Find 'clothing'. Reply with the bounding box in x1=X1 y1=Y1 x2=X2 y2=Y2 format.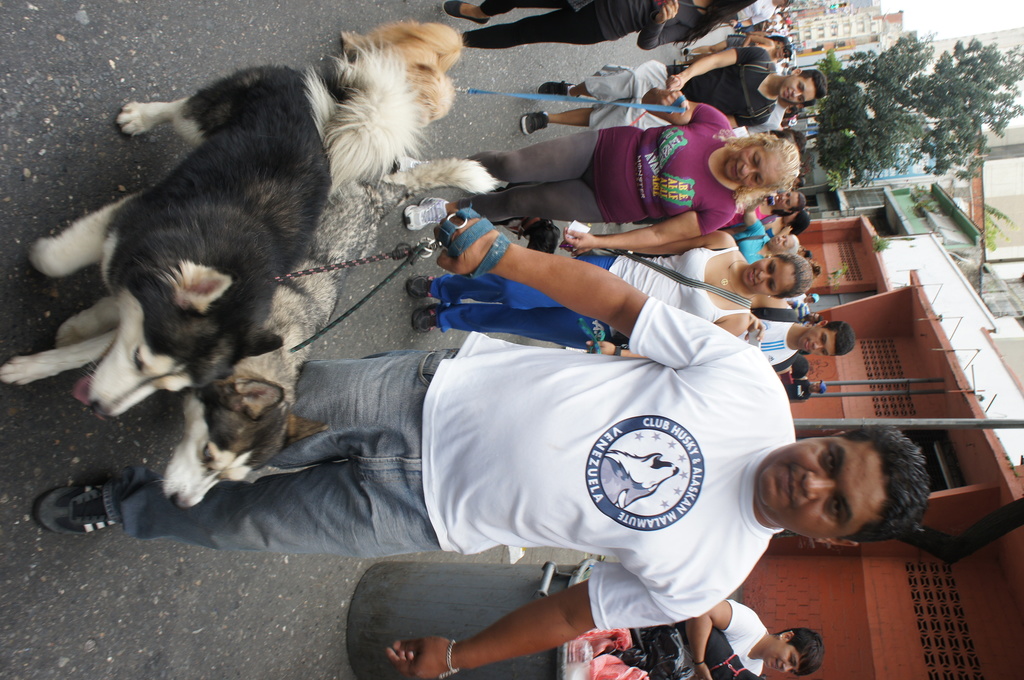
x1=146 y1=289 x2=854 y2=604.
